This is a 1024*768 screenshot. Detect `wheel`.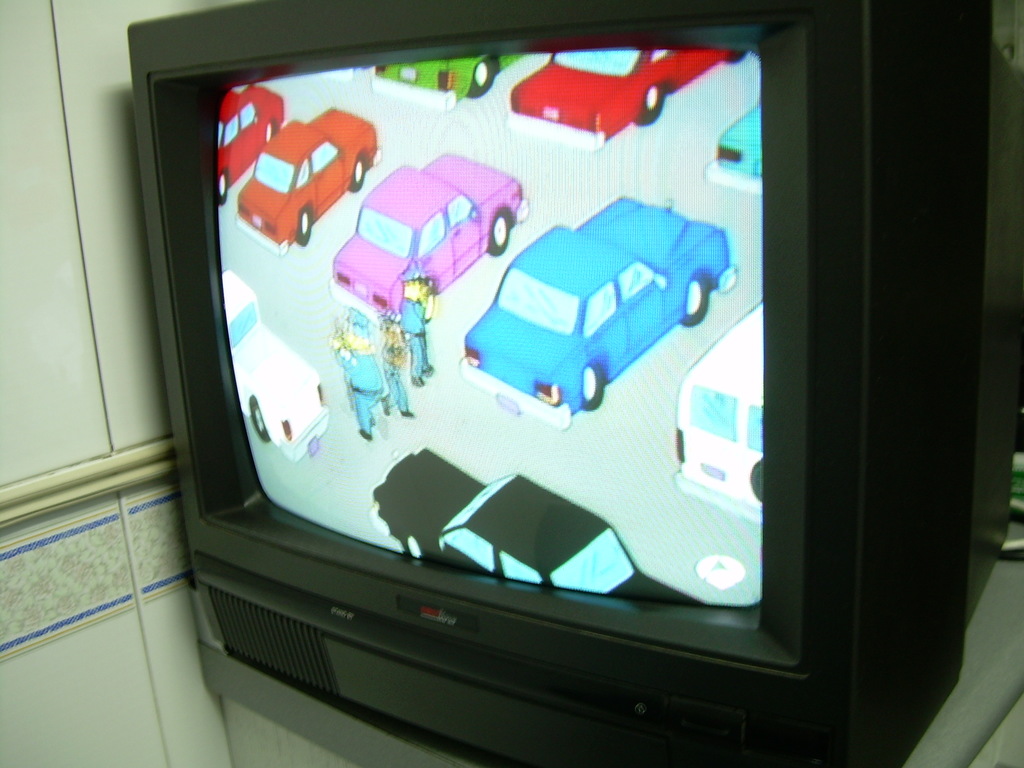
l=267, t=124, r=277, b=143.
